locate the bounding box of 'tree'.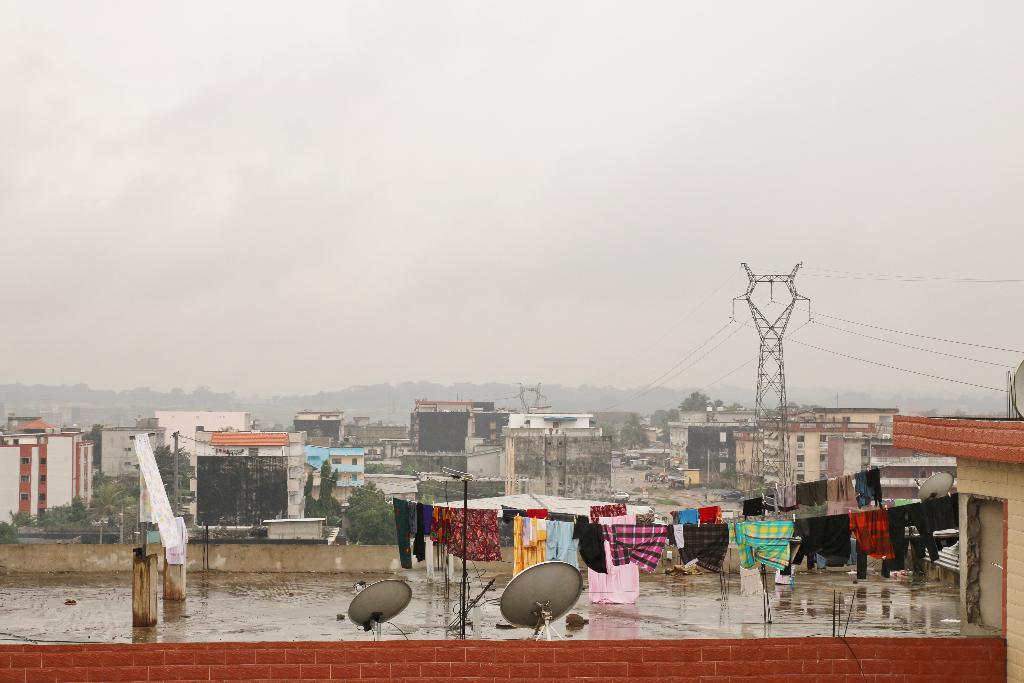
Bounding box: BBox(346, 481, 399, 546).
